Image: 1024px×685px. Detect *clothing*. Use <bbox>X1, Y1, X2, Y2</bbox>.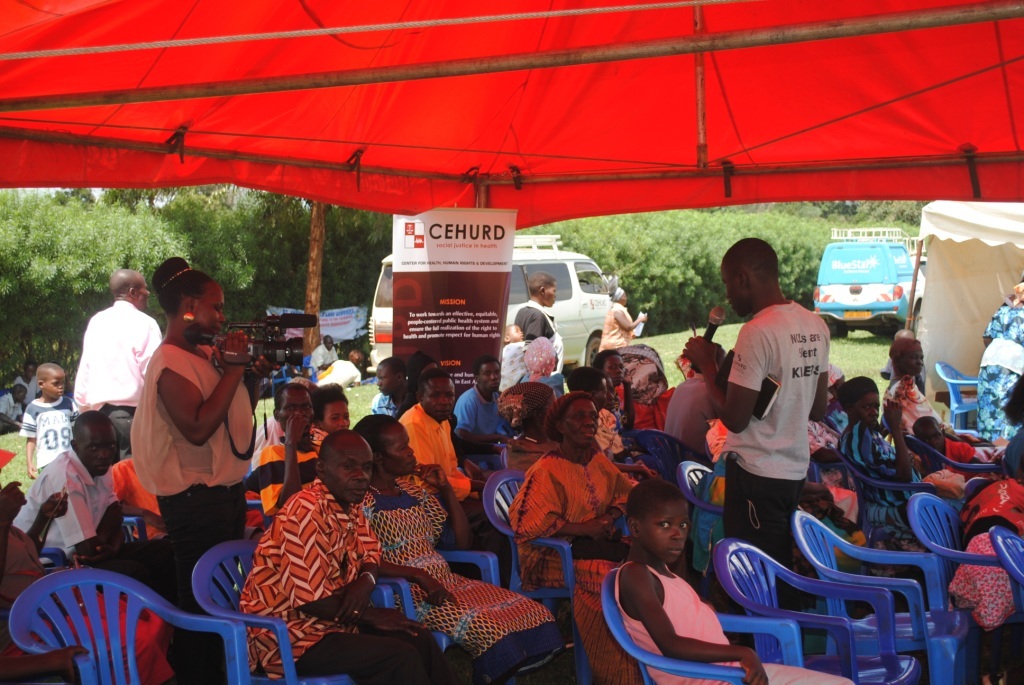
<bbox>323, 358, 362, 386</bbox>.
